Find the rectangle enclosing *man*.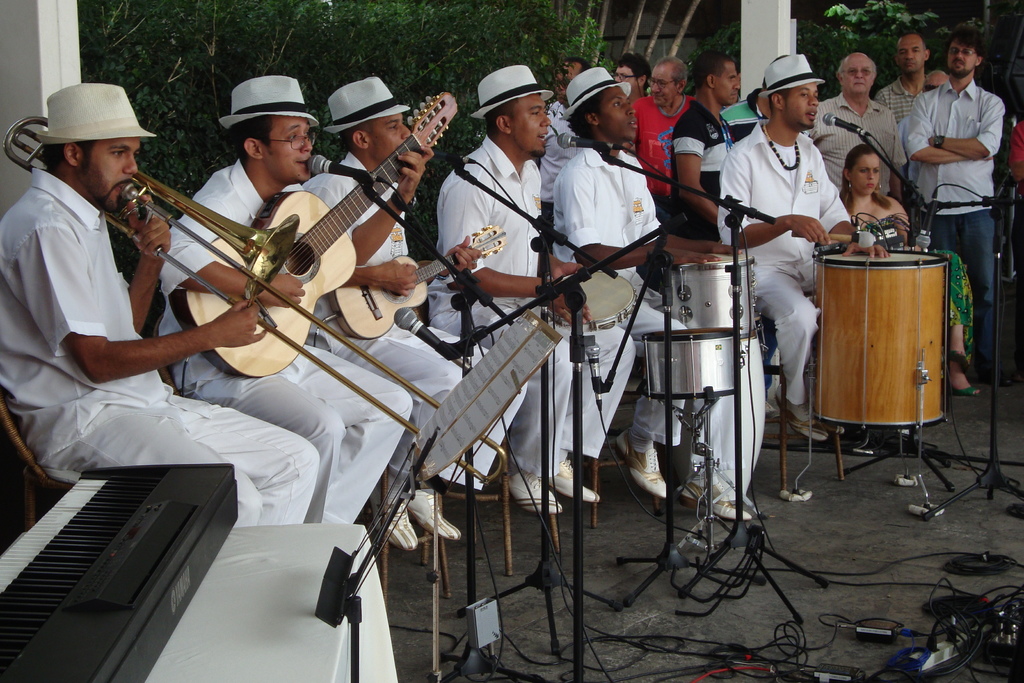
{"x1": 0, "y1": 82, "x2": 316, "y2": 535}.
